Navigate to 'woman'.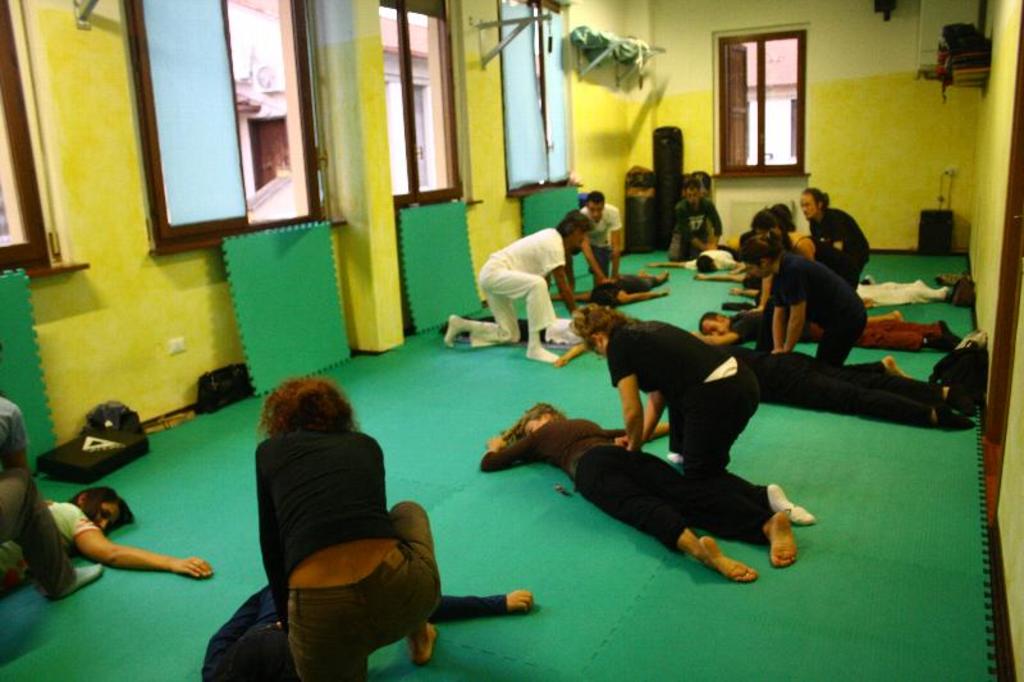
Navigation target: bbox(735, 226, 872, 367).
